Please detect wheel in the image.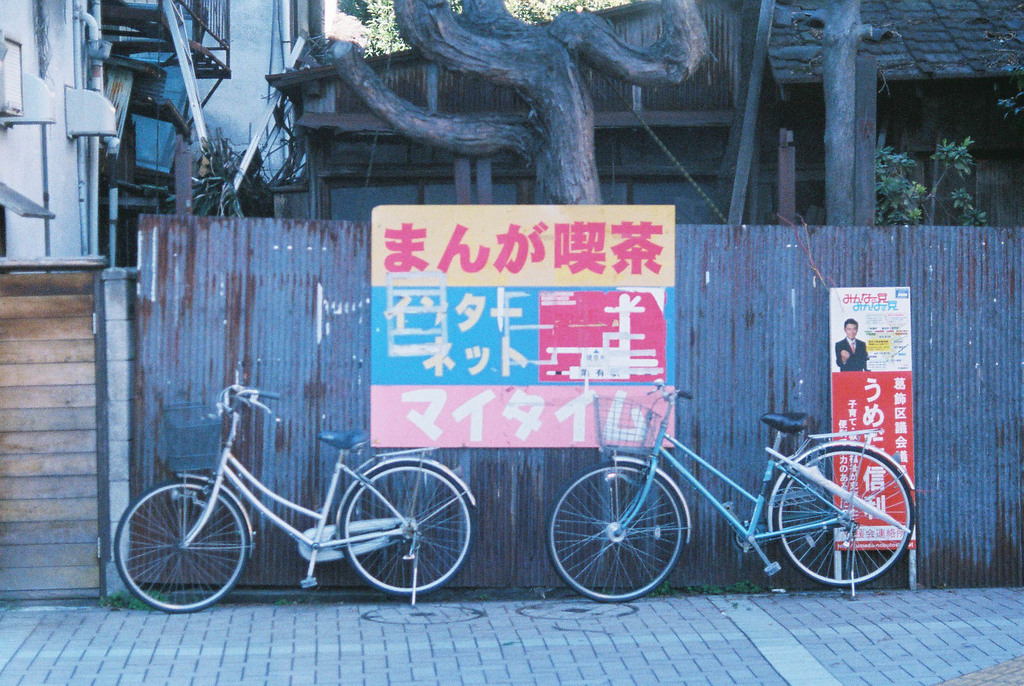
(544,460,684,603).
